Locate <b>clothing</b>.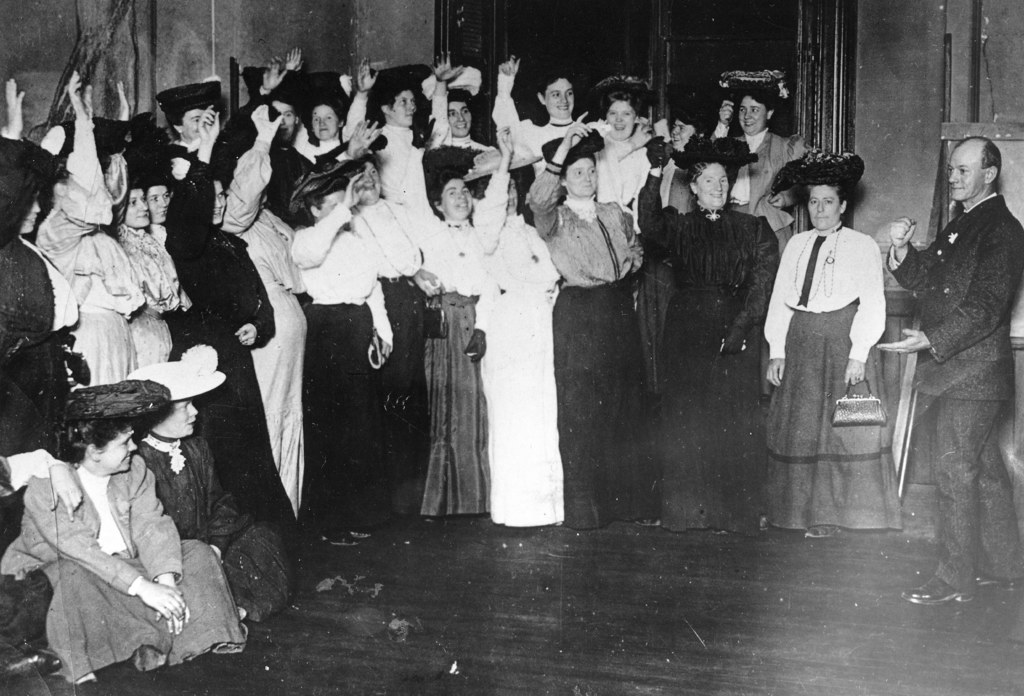
Bounding box: (left=221, top=136, right=307, bottom=508).
